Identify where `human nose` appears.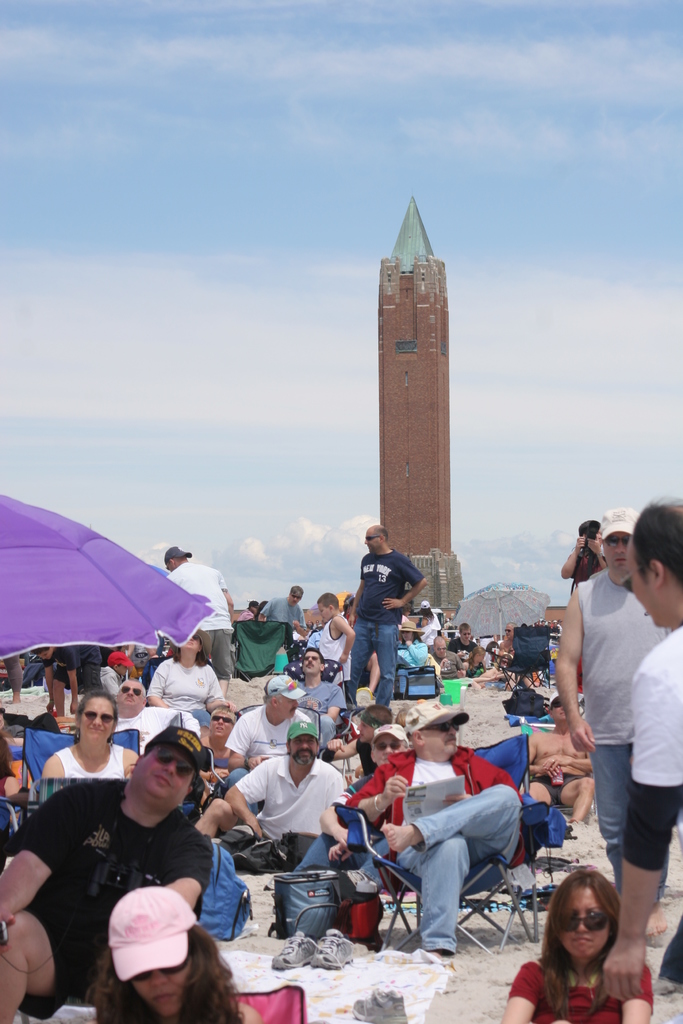
Appears at [x1=217, y1=718, x2=224, y2=725].
